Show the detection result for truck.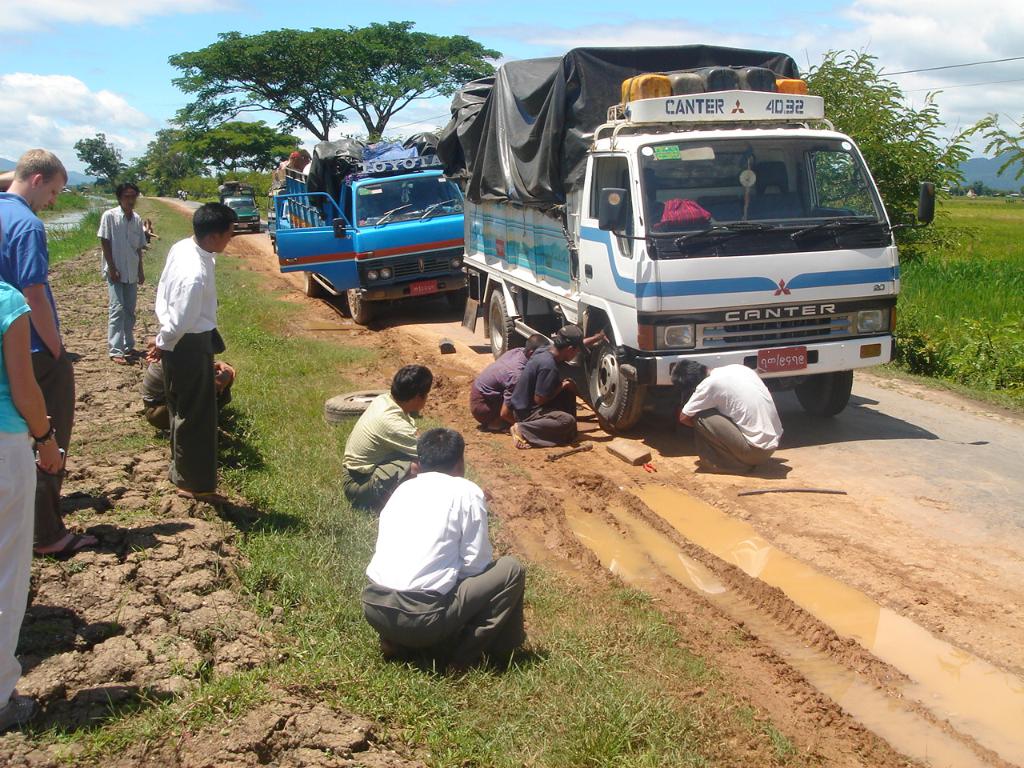
<region>432, 47, 908, 446</region>.
